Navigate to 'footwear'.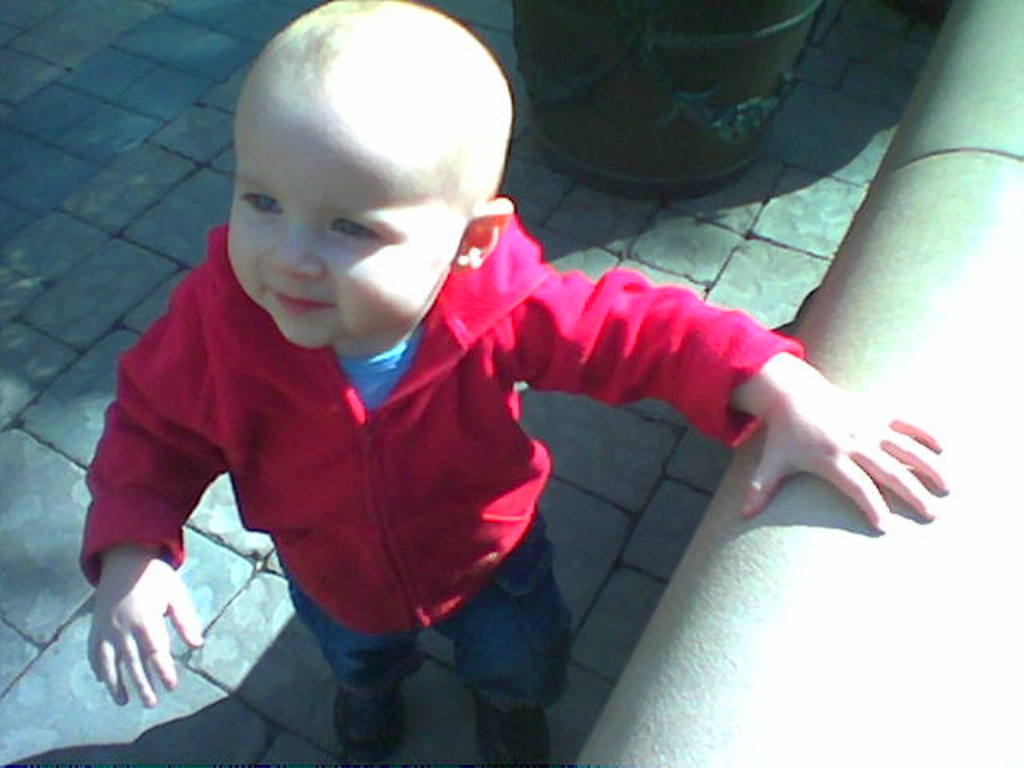
Navigation target: (328, 683, 403, 766).
